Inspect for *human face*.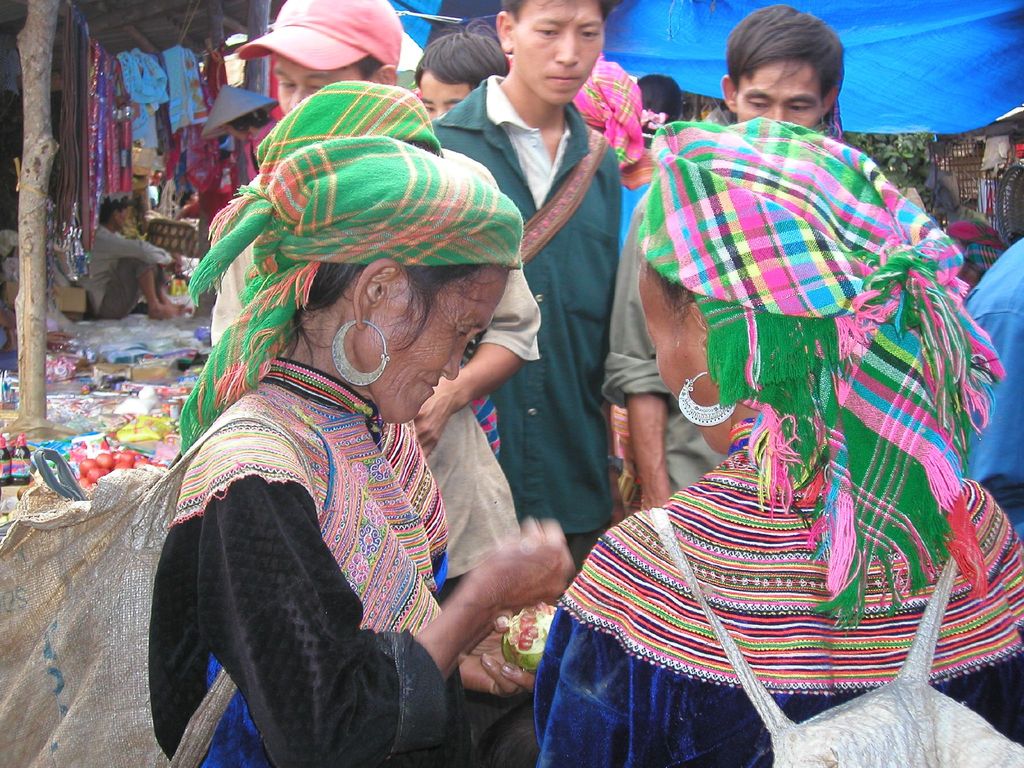
Inspection: (x1=637, y1=269, x2=723, y2=455).
